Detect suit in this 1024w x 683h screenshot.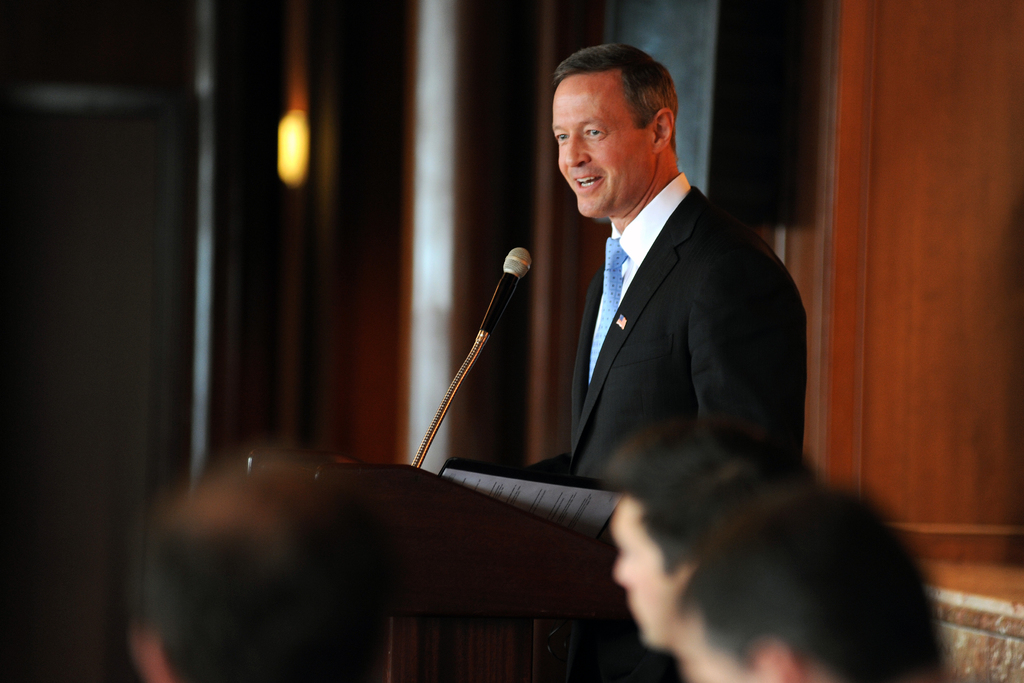
Detection: <region>529, 176, 808, 478</region>.
